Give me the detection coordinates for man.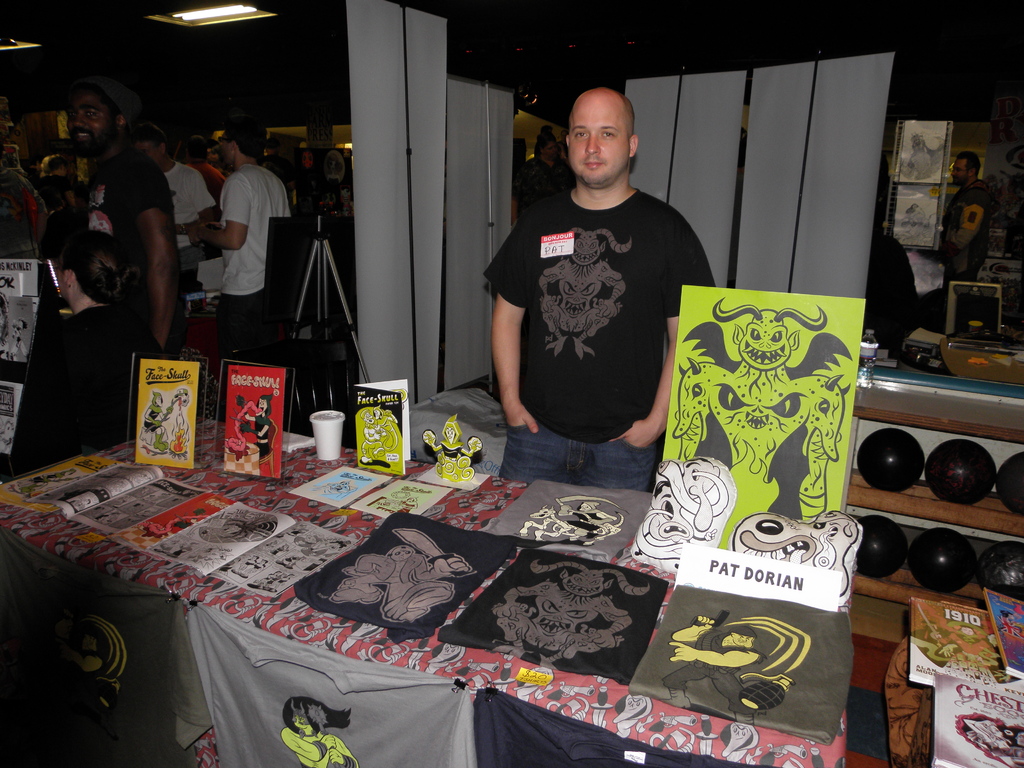
<bbox>478, 76, 721, 501</bbox>.
